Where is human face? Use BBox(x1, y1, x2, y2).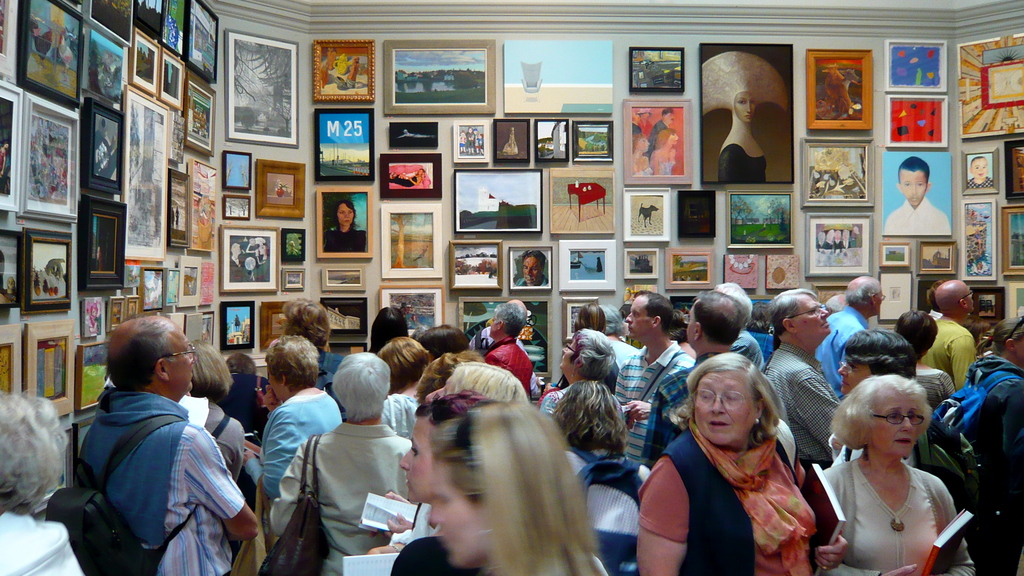
BBox(524, 256, 538, 287).
